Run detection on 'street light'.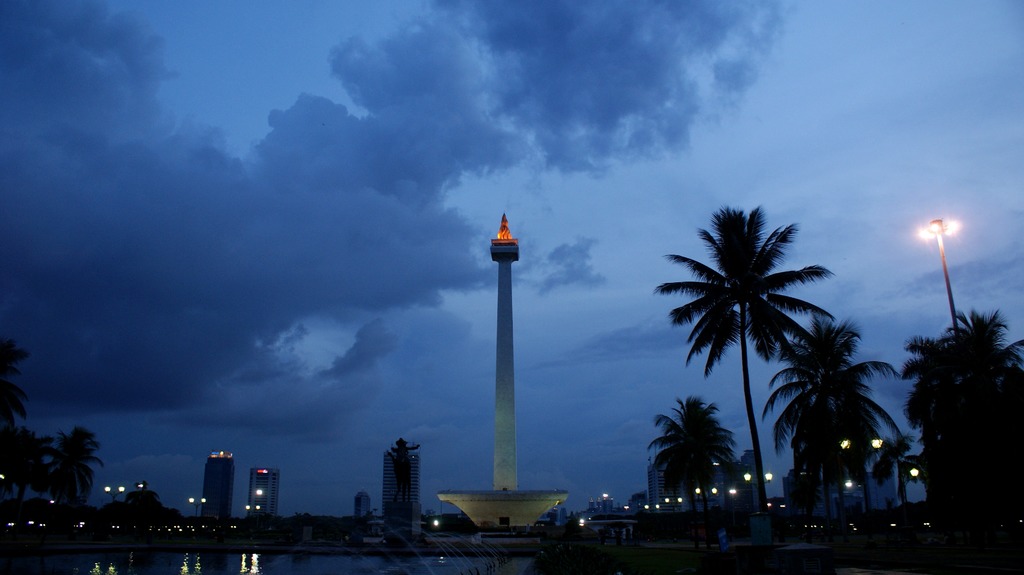
Result: BBox(104, 484, 129, 503).
